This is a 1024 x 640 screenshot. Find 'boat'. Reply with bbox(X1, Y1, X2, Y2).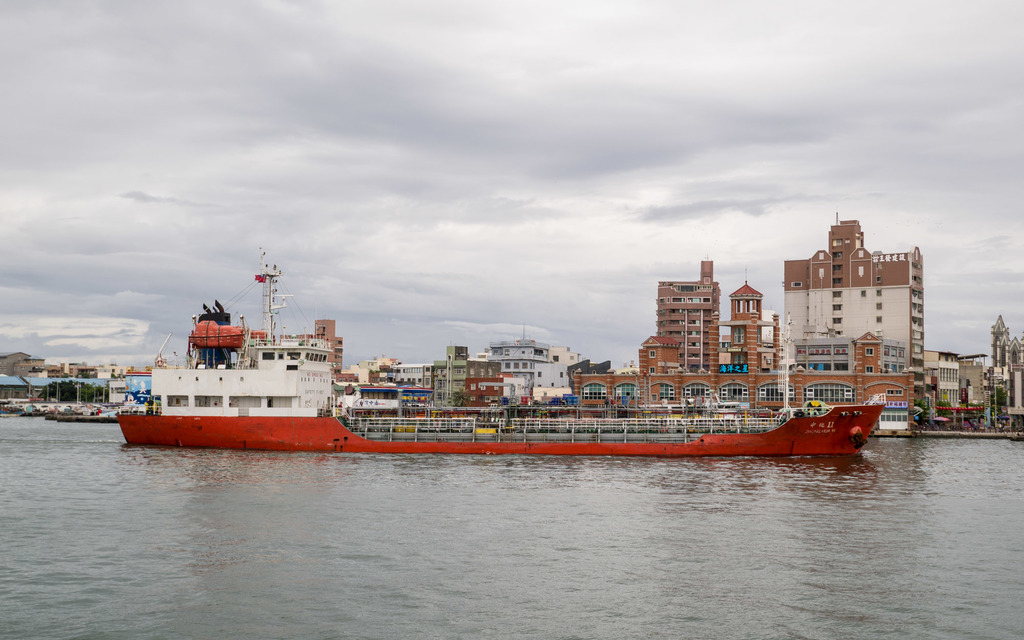
bbox(96, 243, 900, 456).
